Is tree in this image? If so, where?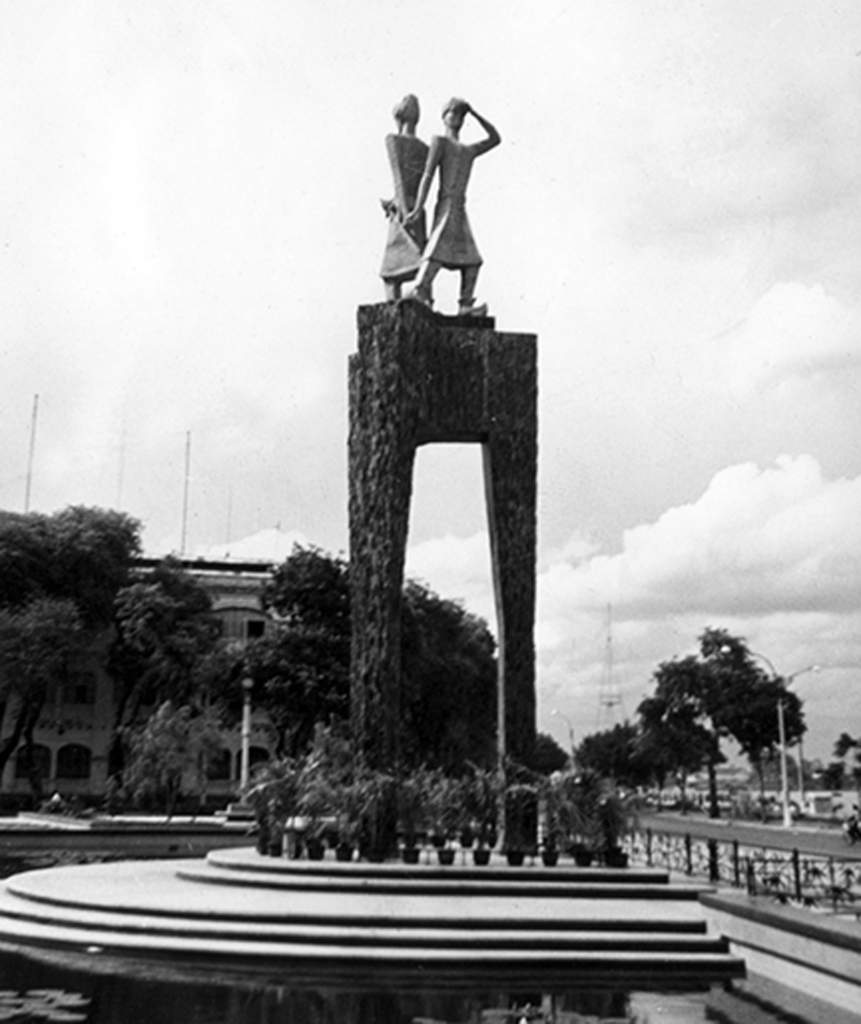
Yes, at (x1=639, y1=623, x2=807, y2=839).
